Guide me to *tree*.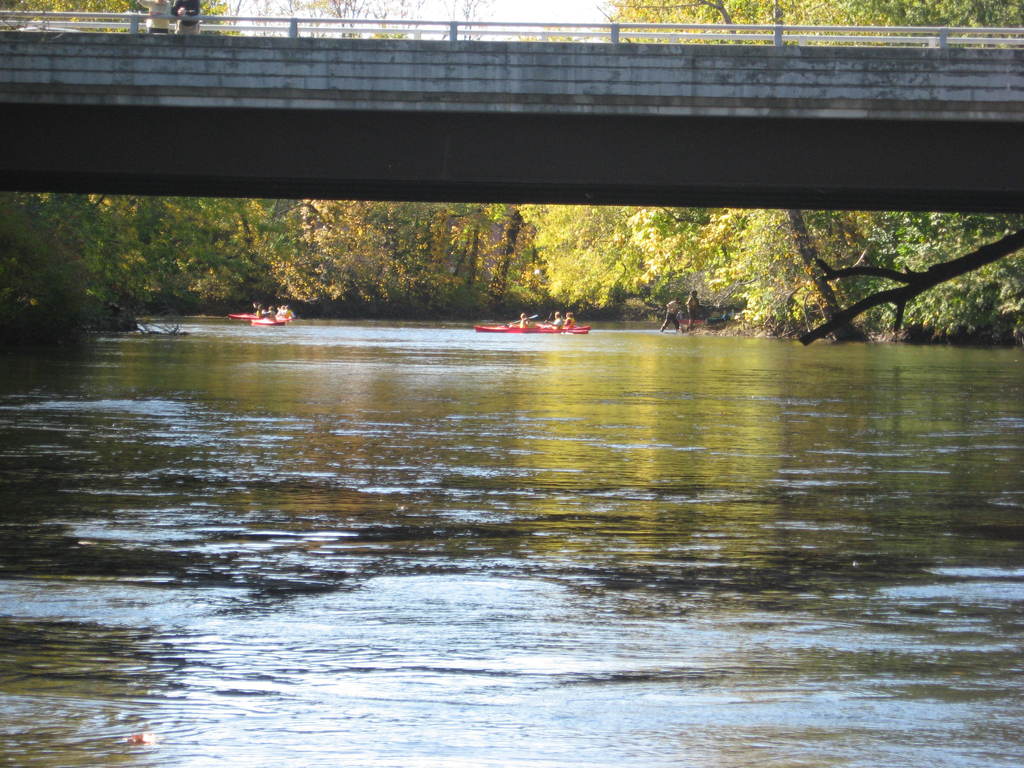
Guidance: detection(213, 195, 305, 308).
